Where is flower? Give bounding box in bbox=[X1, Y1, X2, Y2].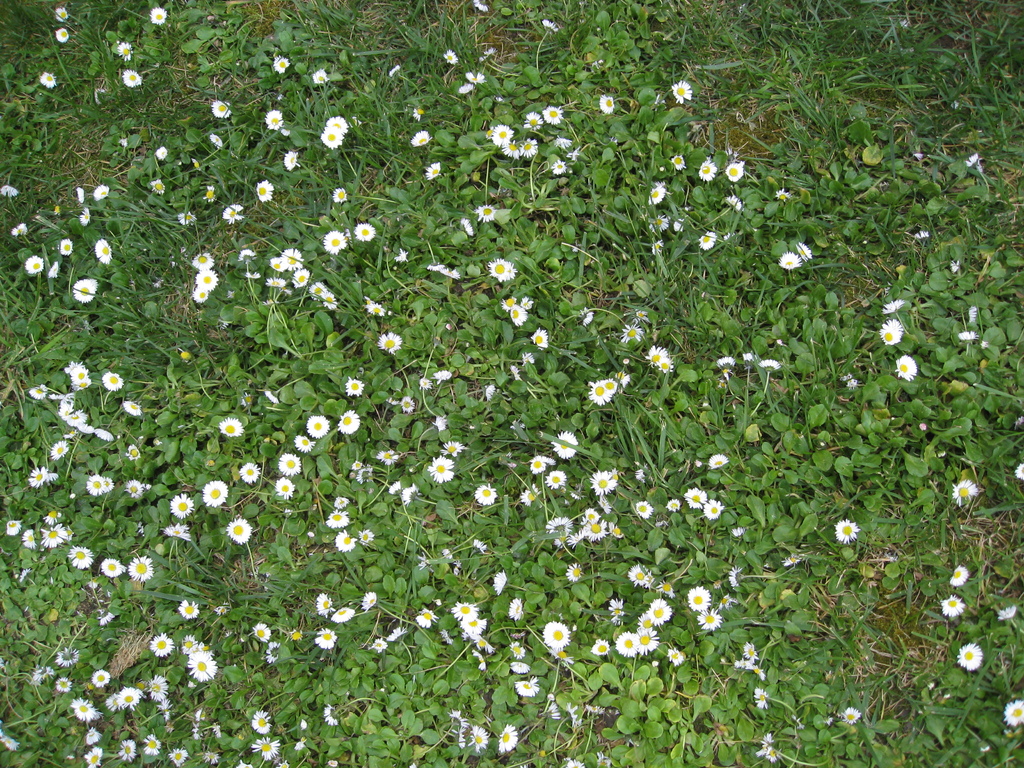
bbox=[644, 218, 663, 230].
